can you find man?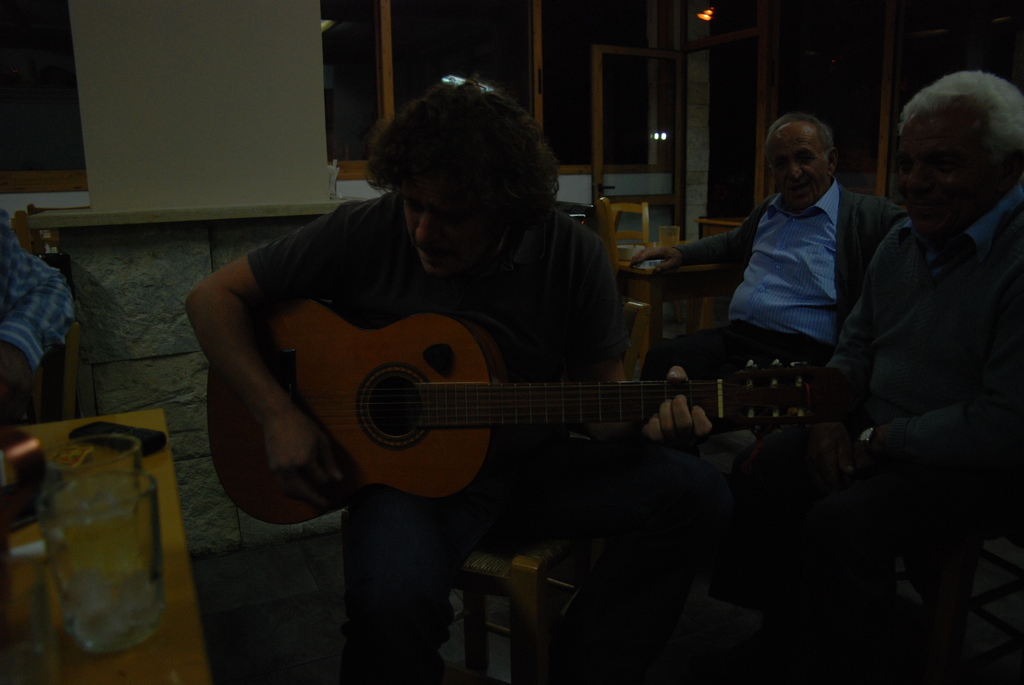
Yes, bounding box: <bbox>630, 110, 910, 386</bbox>.
